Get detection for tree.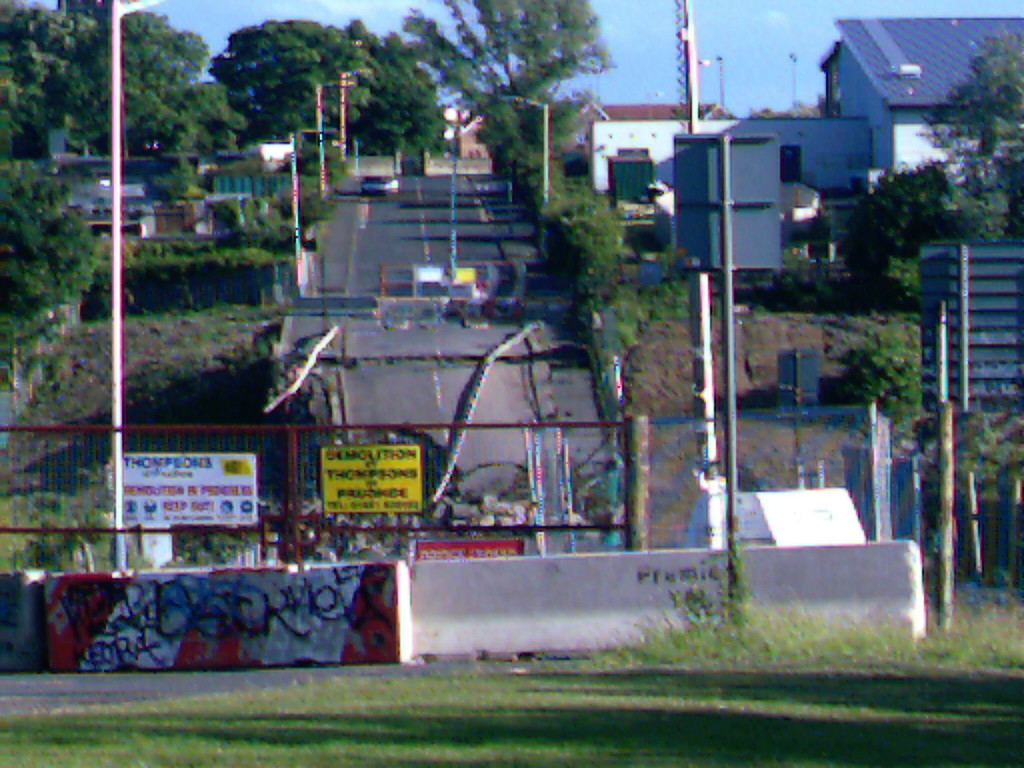
Detection: (346, 22, 447, 164).
